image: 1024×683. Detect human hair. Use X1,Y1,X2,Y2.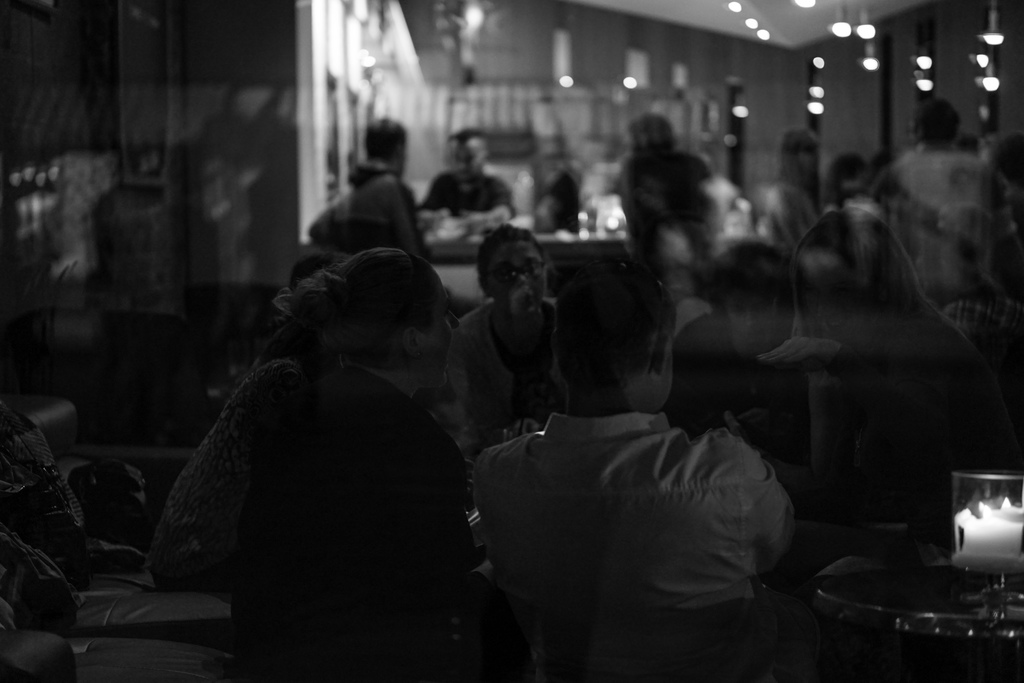
552,263,679,393.
